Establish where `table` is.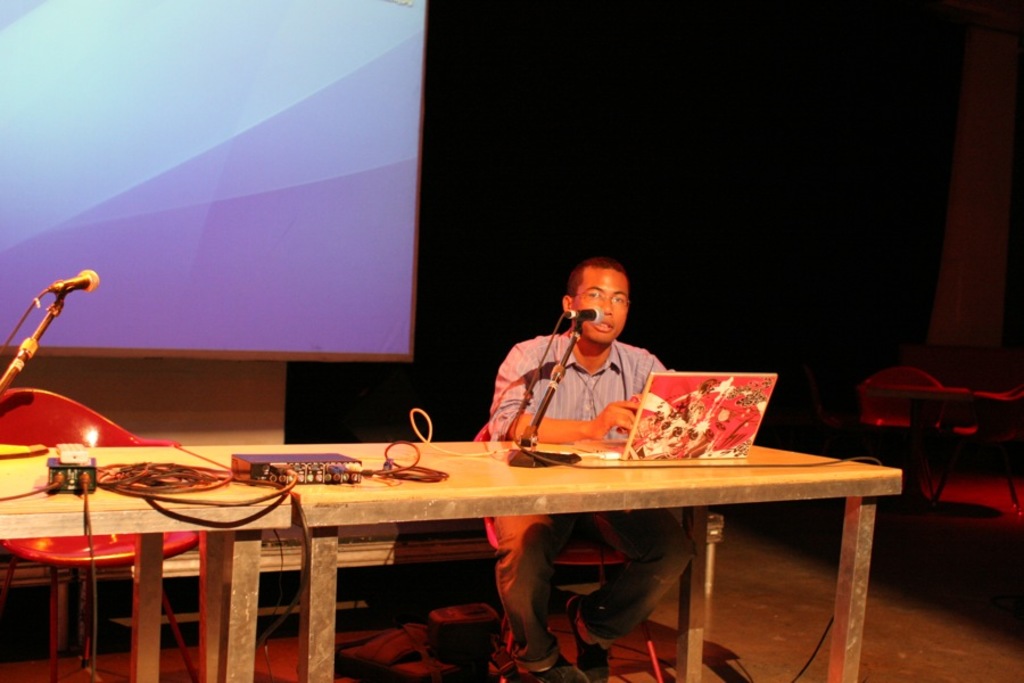
Established at bbox(15, 437, 865, 666).
